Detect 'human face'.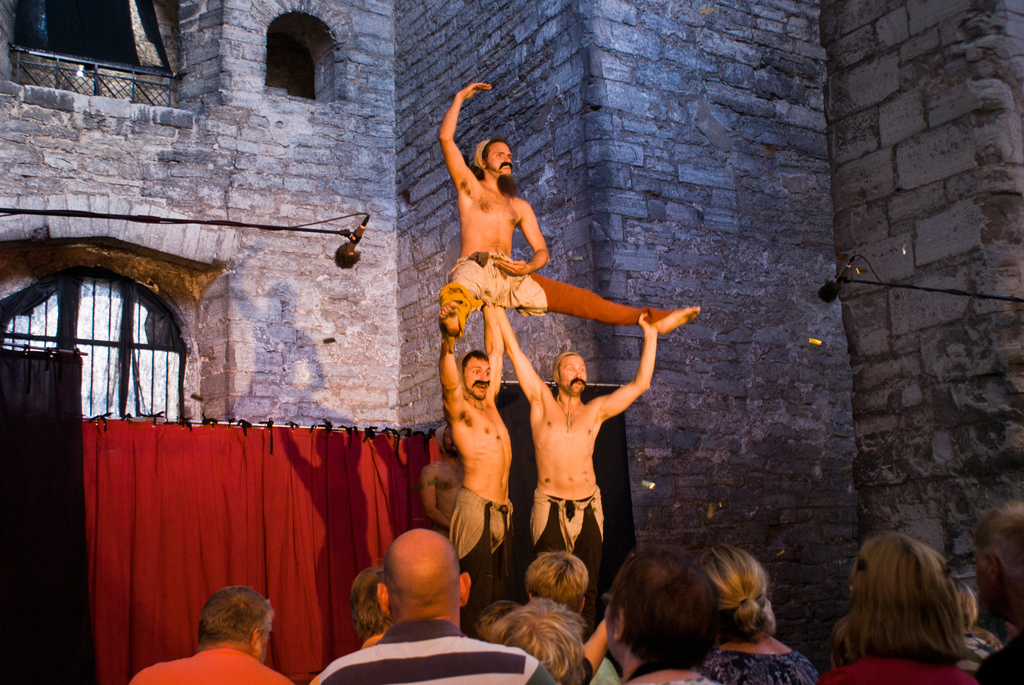
Detected at (460,355,489,402).
